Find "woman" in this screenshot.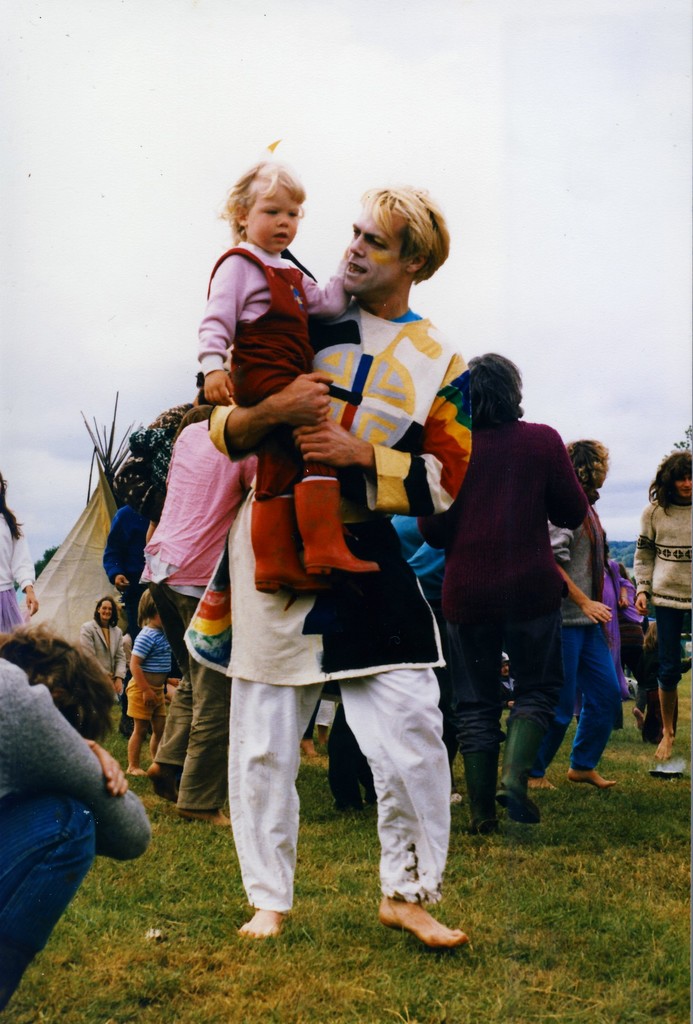
The bounding box for "woman" is (left=417, top=353, right=589, bottom=835).
